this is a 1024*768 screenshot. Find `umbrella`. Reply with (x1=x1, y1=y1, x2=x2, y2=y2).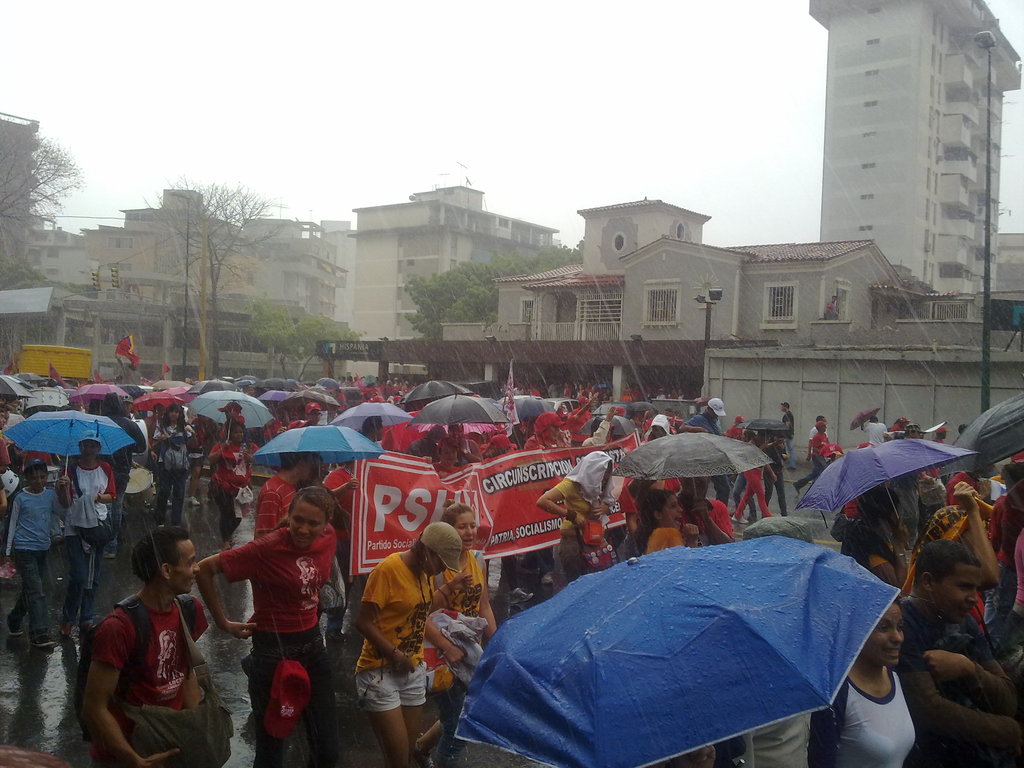
(x1=248, y1=421, x2=386, y2=488).
